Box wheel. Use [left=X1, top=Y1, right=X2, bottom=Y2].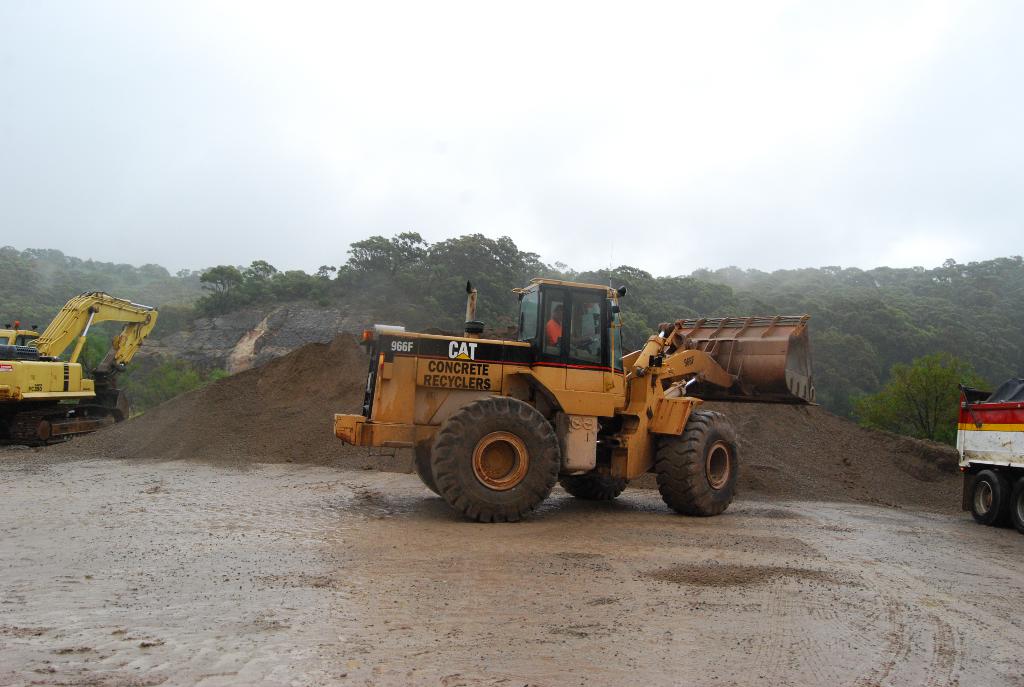
[left=416, top=445, right=442, bottom=496].
